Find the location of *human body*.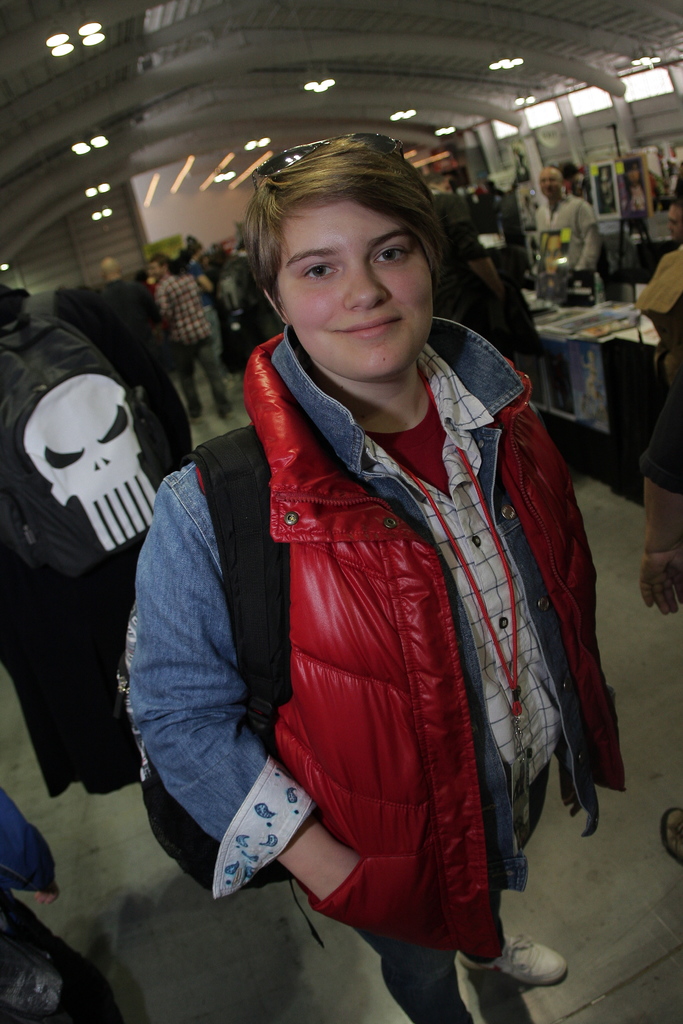
Location: crop(640, 240, 682, 618).
